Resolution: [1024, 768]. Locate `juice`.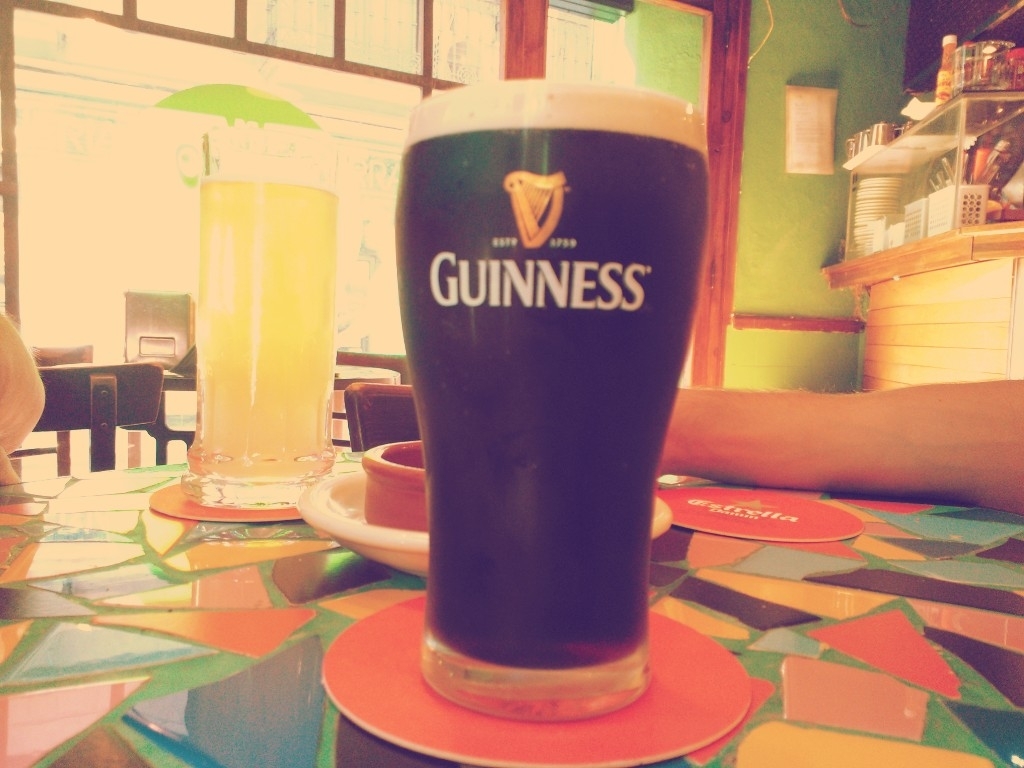
[390, 124, 713, 676].
